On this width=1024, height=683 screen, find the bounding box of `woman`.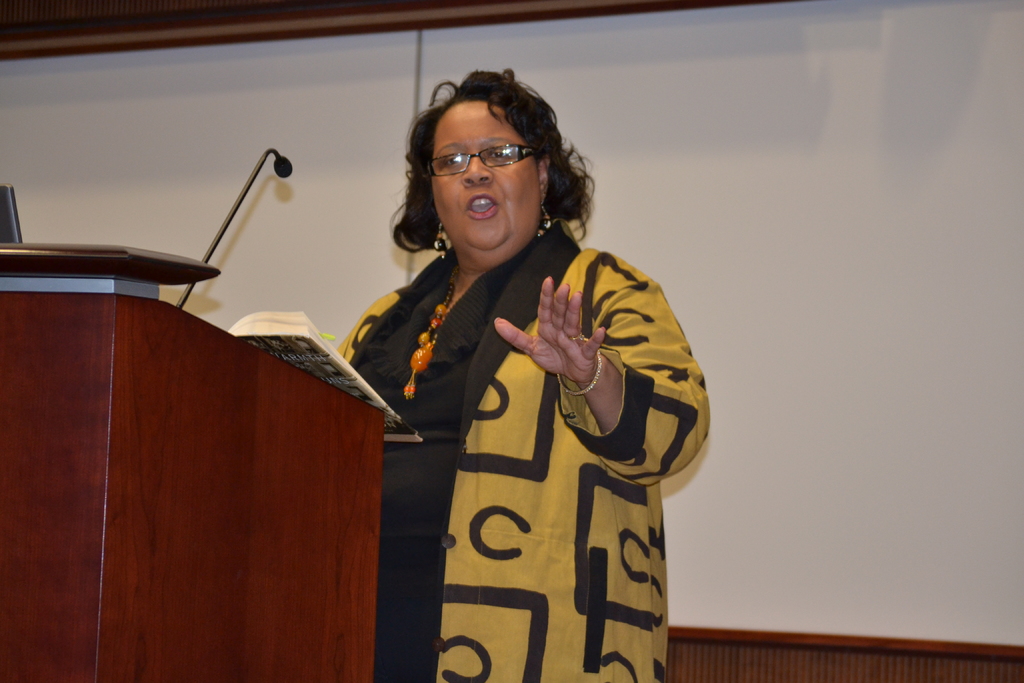
Bounding box: Rect(351, 70, 692, 682).
